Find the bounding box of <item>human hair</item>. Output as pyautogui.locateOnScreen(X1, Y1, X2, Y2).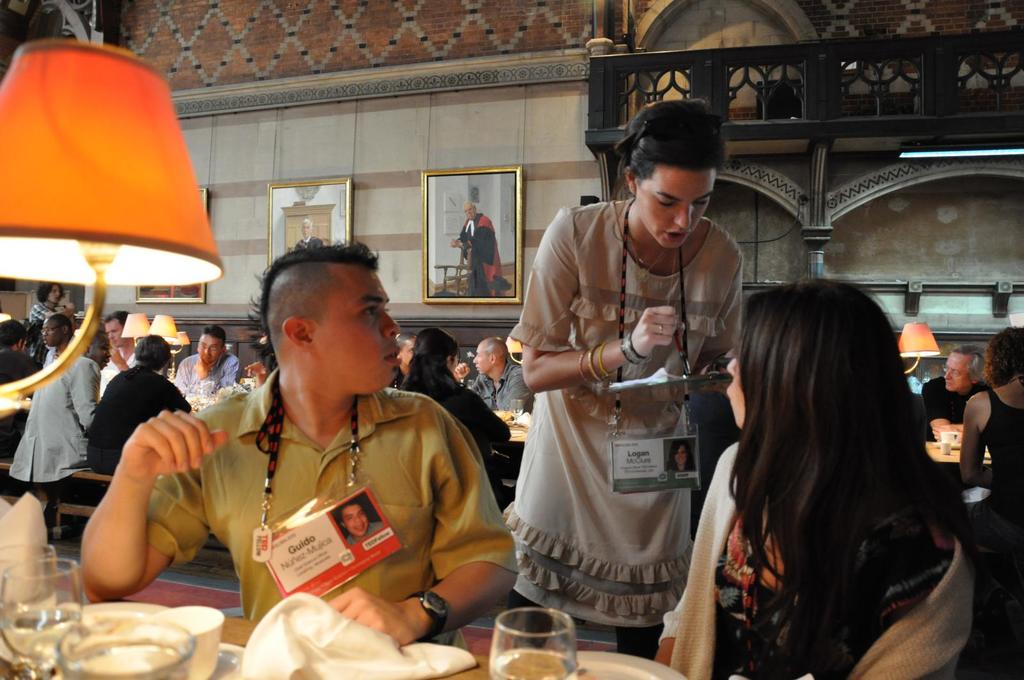
pyautogui.locateOnScreen(102, 310, 132, 329).
